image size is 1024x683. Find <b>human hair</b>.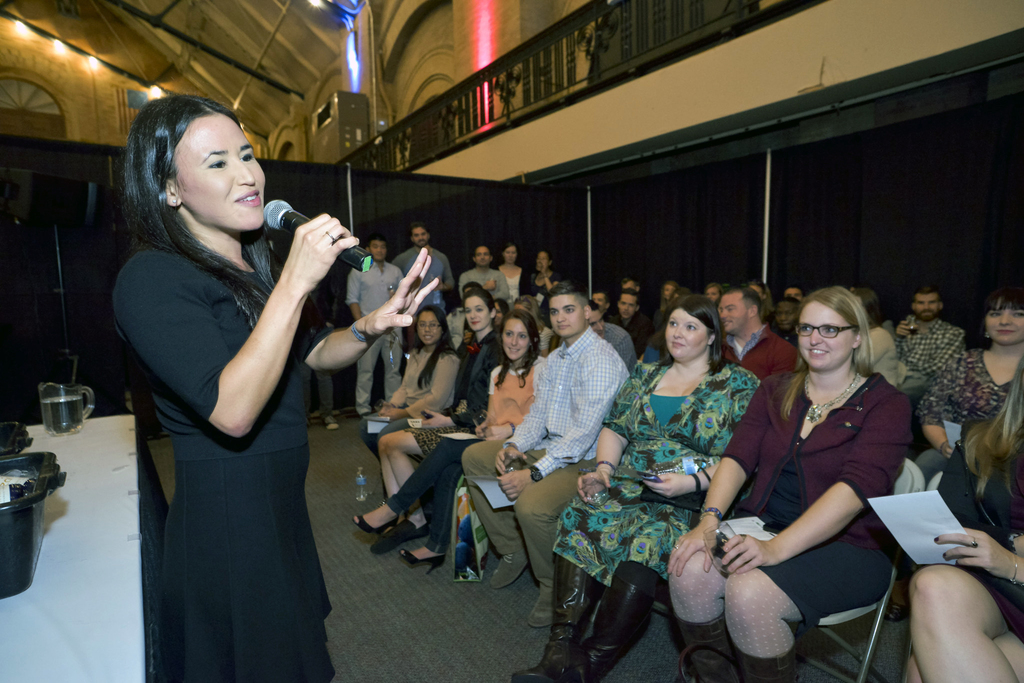
bbox=[541, 283, 589, 325].
